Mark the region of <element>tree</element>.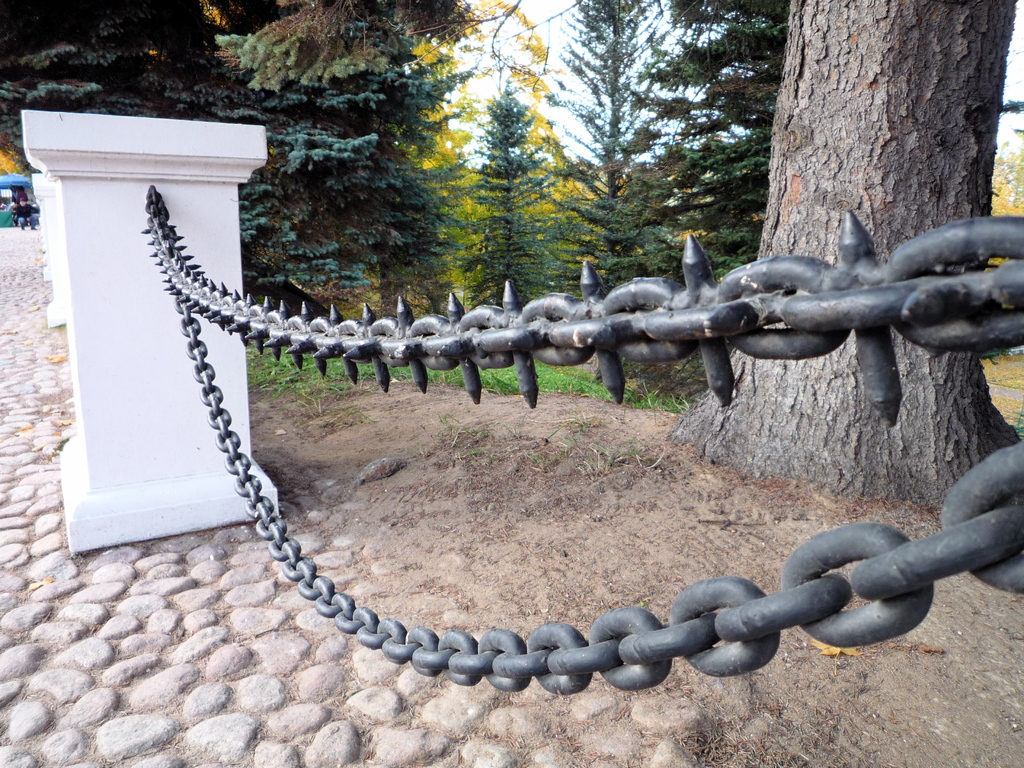
Region: select_region(212, 0, 467, 299).
